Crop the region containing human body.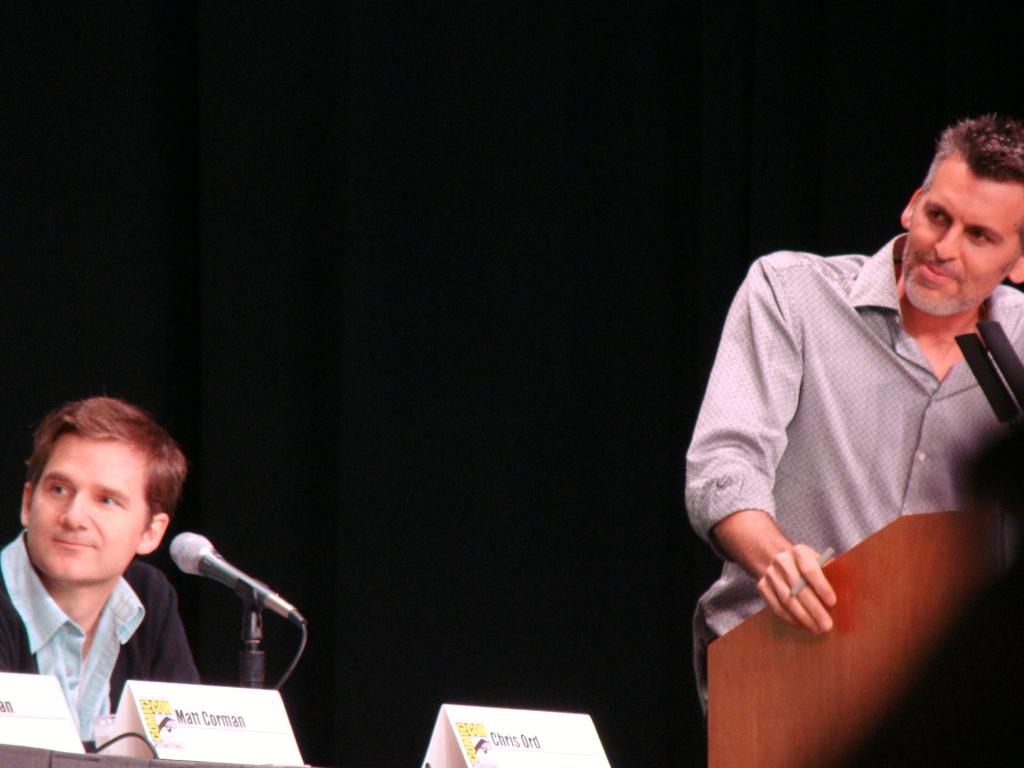
Crop region: <bbox>712, 129, 1023, 764</bbox>.
